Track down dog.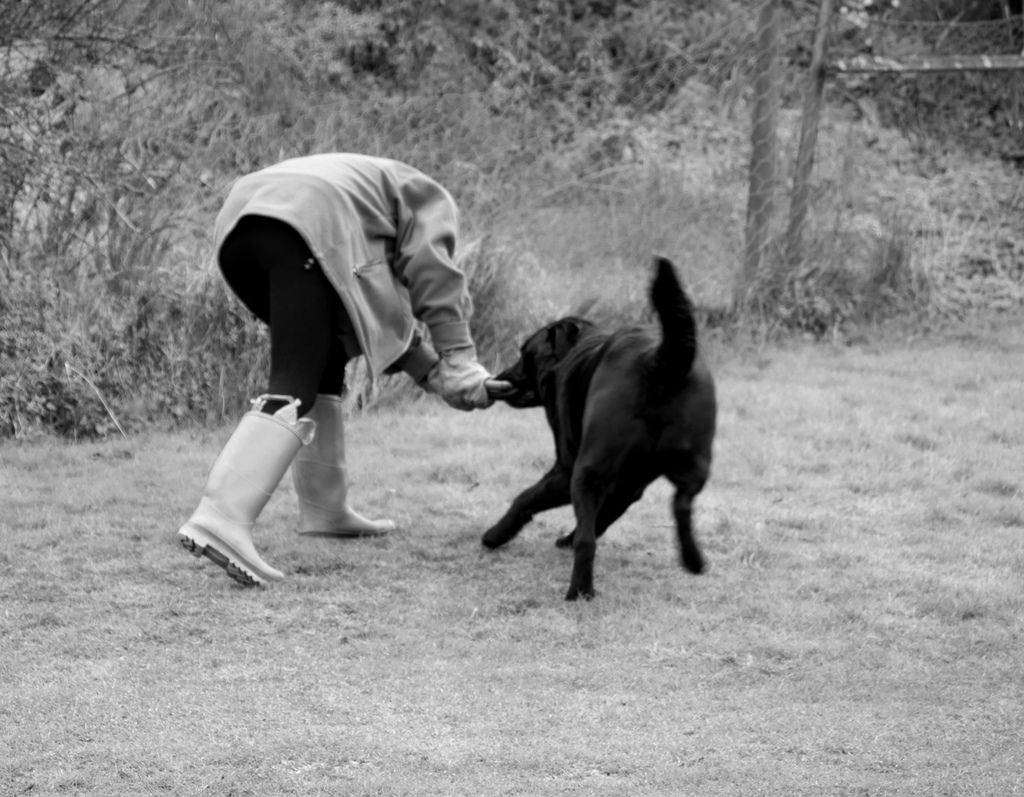
Tracked to (x1=481, y1=250, x2=714, y2=606).
